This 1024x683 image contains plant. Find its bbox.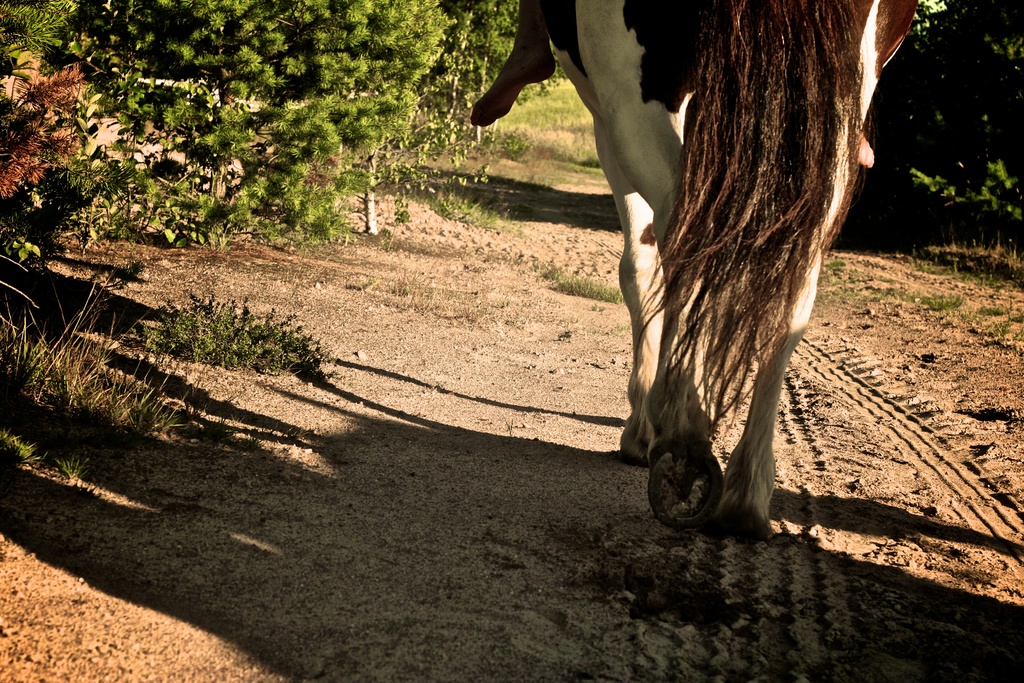
{"left": 424, "top": 186, "right": 508, "bottom": 229}.
